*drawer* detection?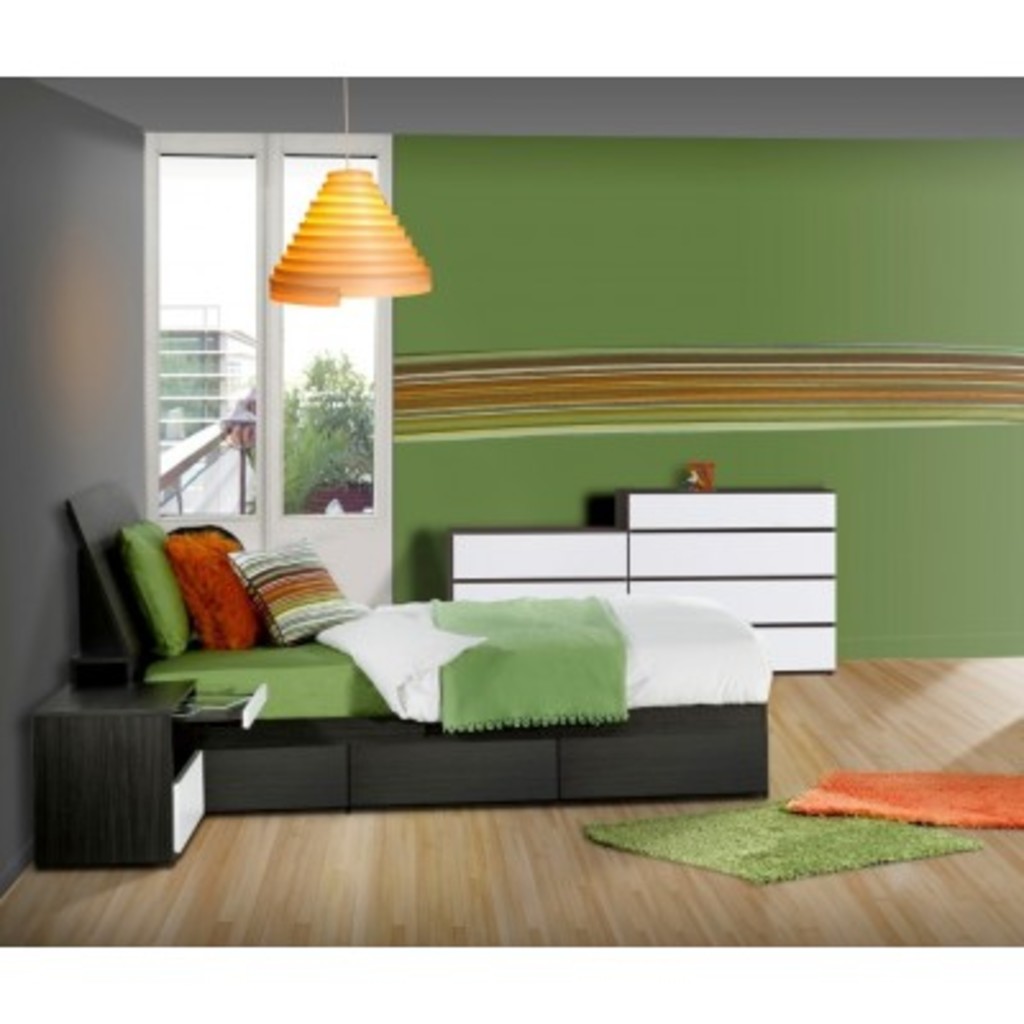
448 522 625 579
